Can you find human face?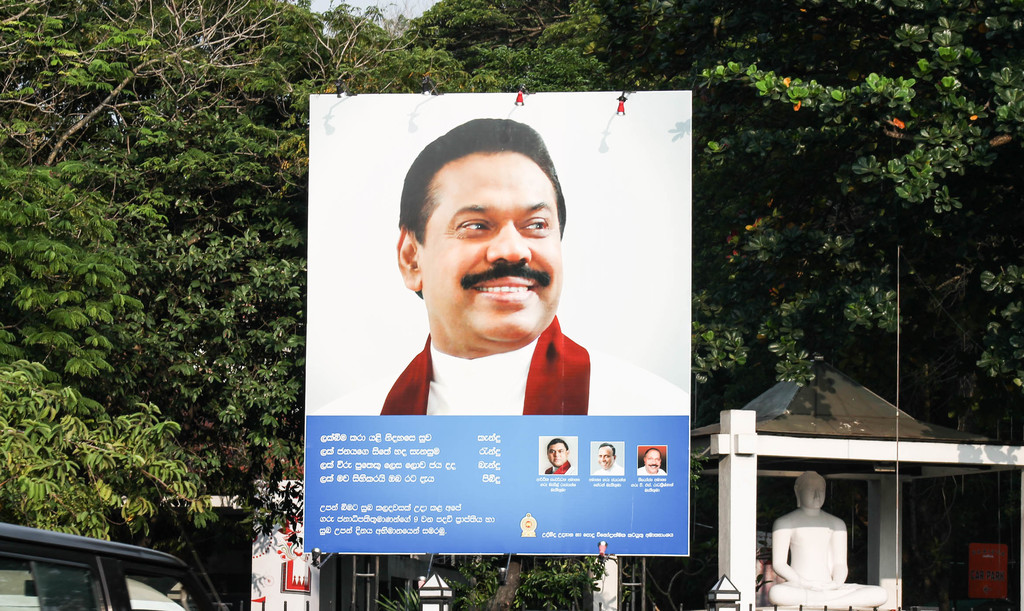
Yes, bounding box: {"x1": 418, "y1": 154, "x2": 559, "y2": 347}.
